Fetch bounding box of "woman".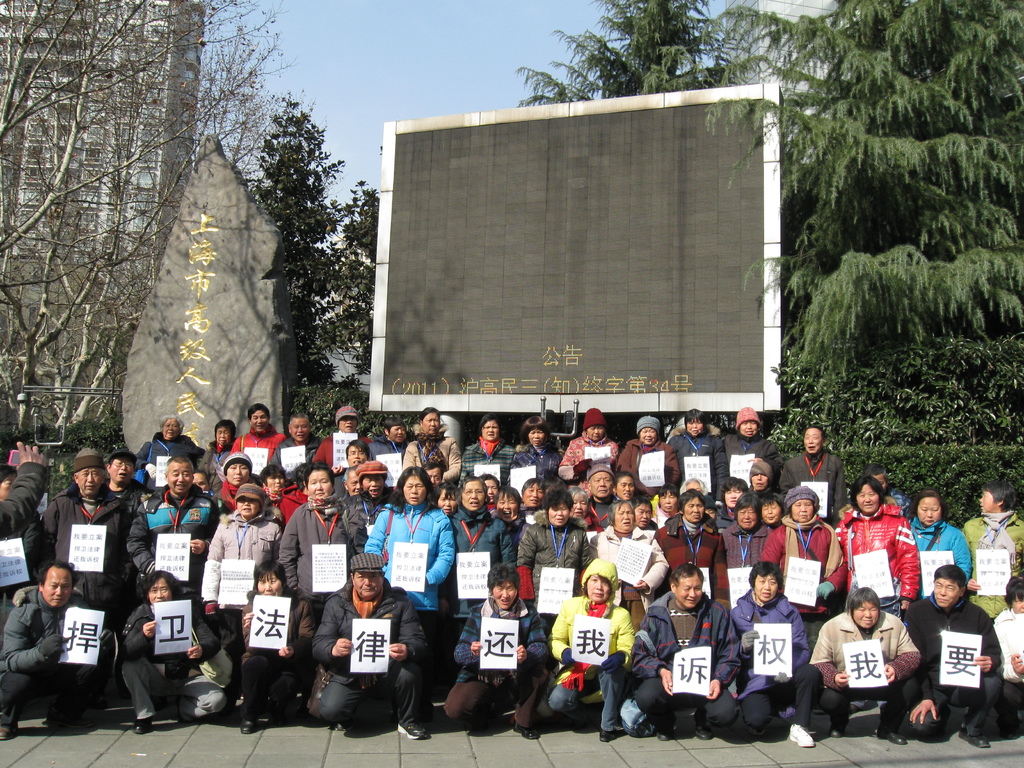
Bbox: (x1=660, y1=407, x2=732, y2=509).
